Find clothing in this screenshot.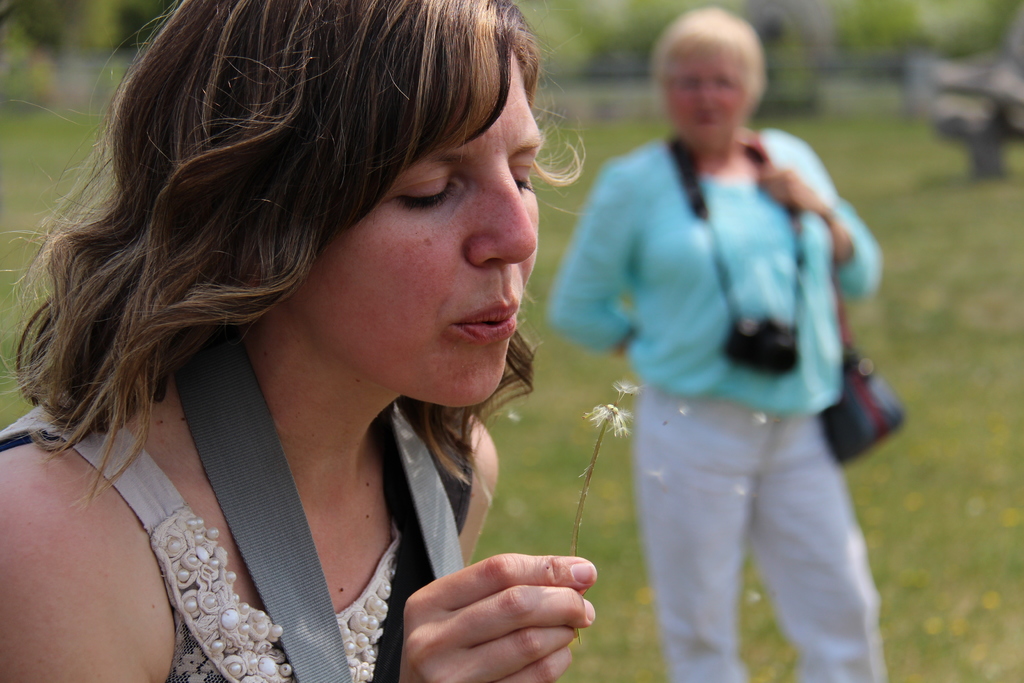
The bounding box for clothing is (x1=0, y1=397, x2=476, y2=682).
